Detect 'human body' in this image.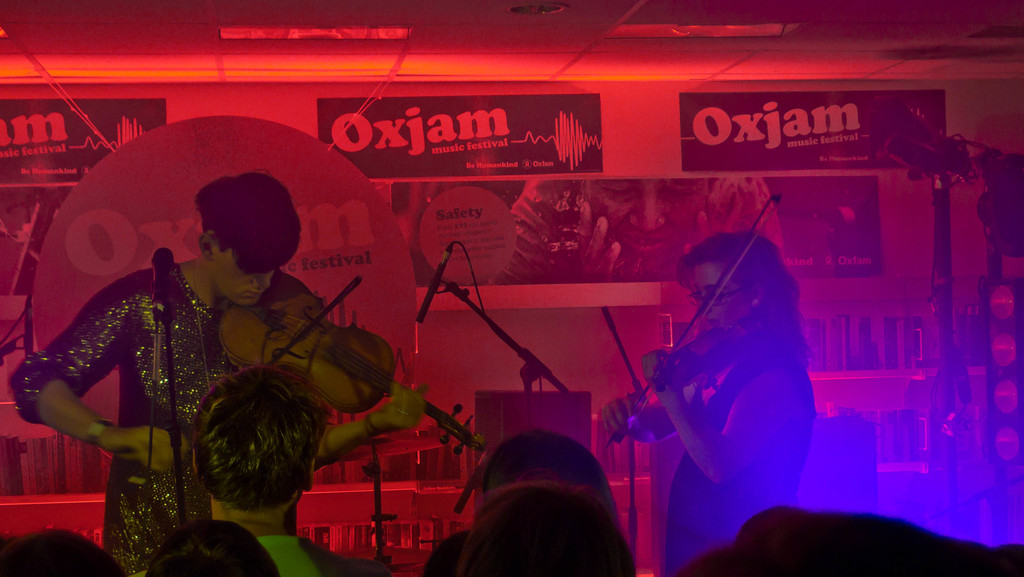
Detection: x1=220 y1=524 x2=378 y2=576.
